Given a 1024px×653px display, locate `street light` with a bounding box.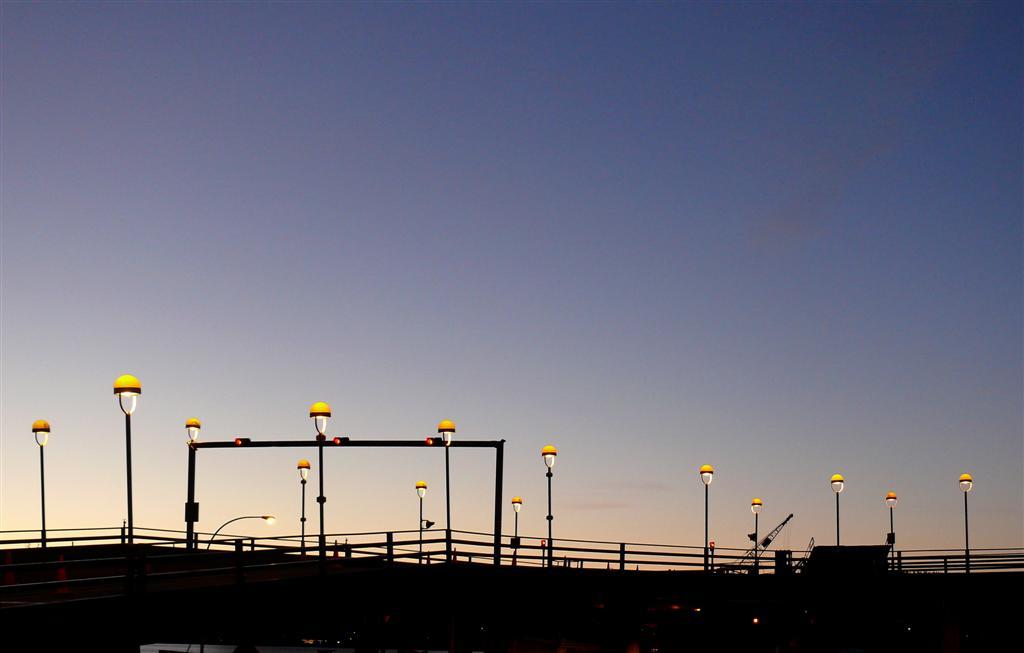
Located: Rect(537, 441, 560, 574).
